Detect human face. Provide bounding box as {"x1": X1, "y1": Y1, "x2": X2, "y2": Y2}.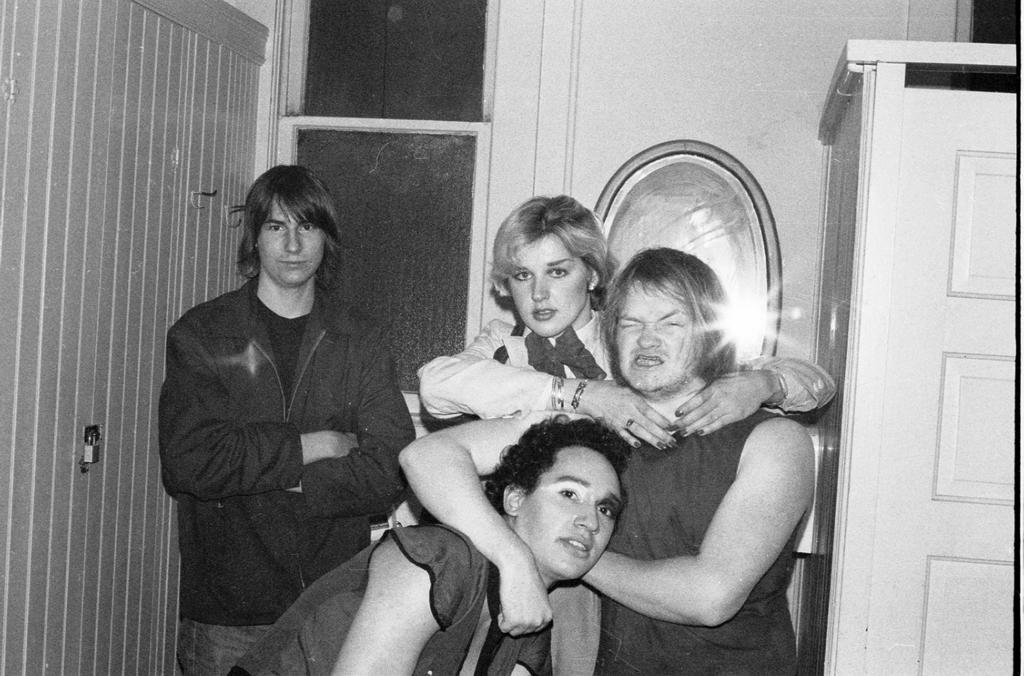
{"x1": 518, "y1": 449, "x2": 618, "y2": 579}.
